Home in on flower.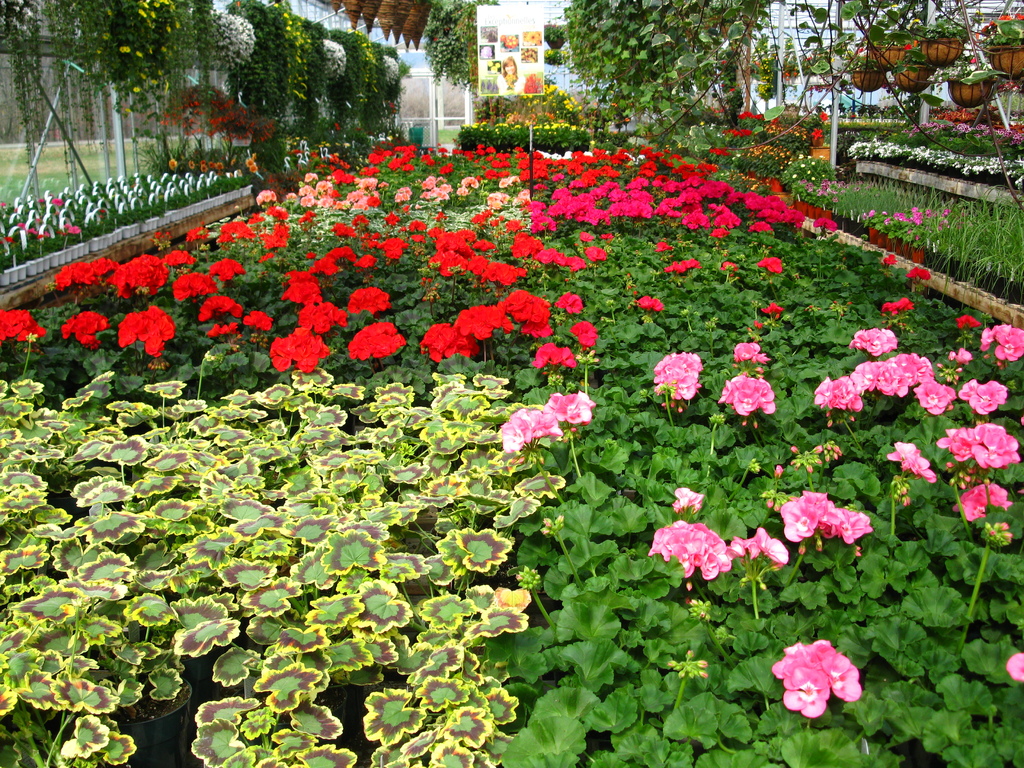
Homed in at [347,284,390,319].
